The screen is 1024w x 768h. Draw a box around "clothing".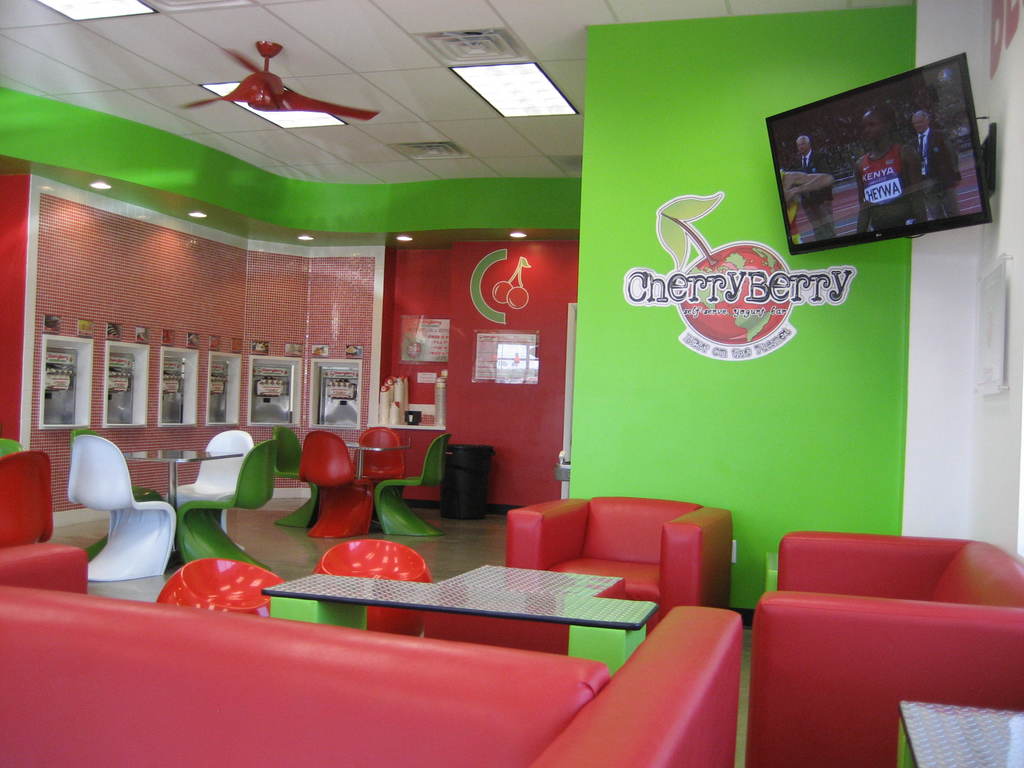
pyautogui.locateOnScreen(802, 154, 836, 243).
